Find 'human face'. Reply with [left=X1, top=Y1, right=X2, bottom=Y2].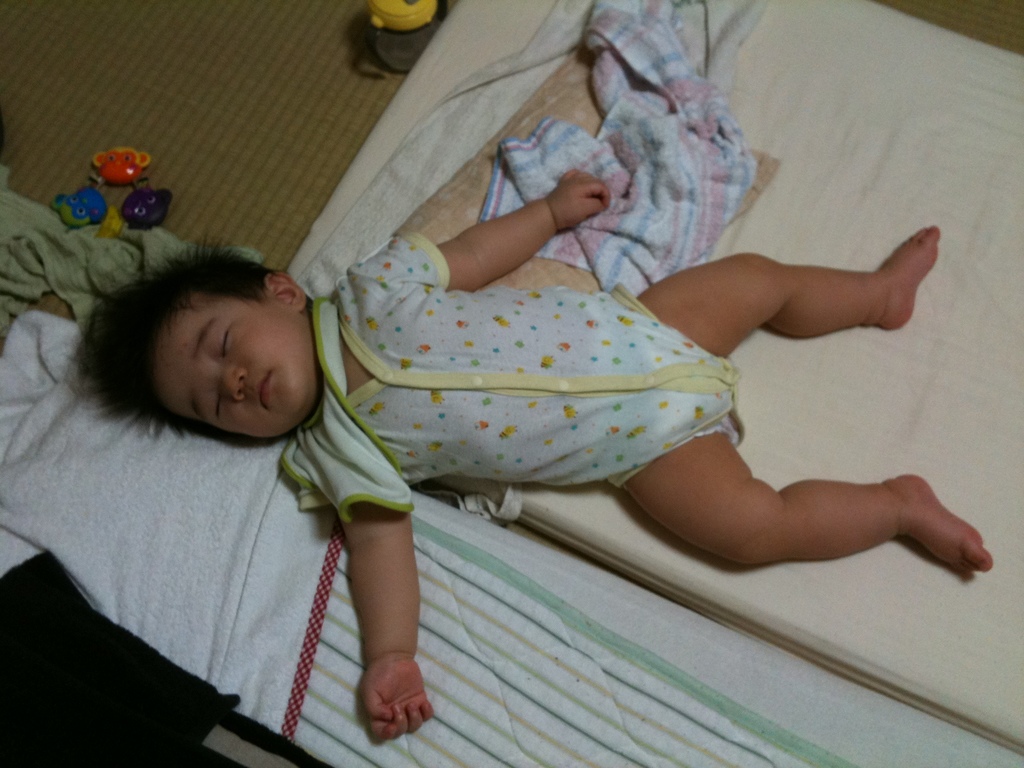
[left=156, top=297, right=316, bottom=436].
